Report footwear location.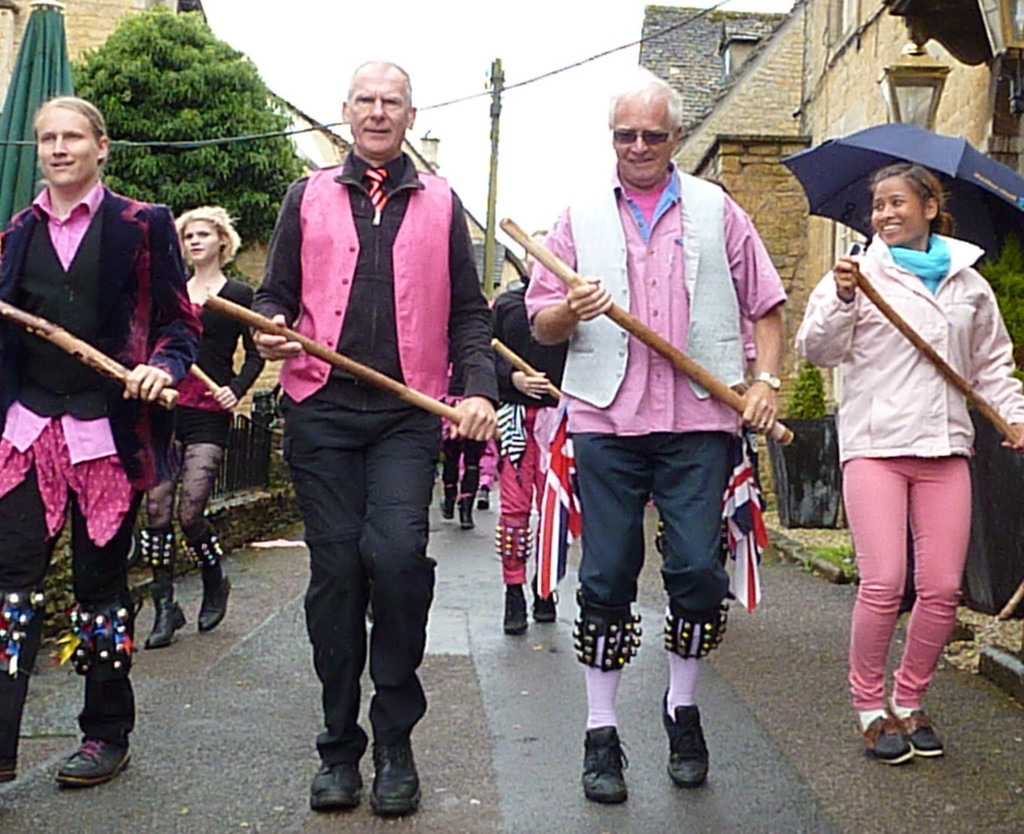
Report: <region>905, 711, 945, 758</region>.
